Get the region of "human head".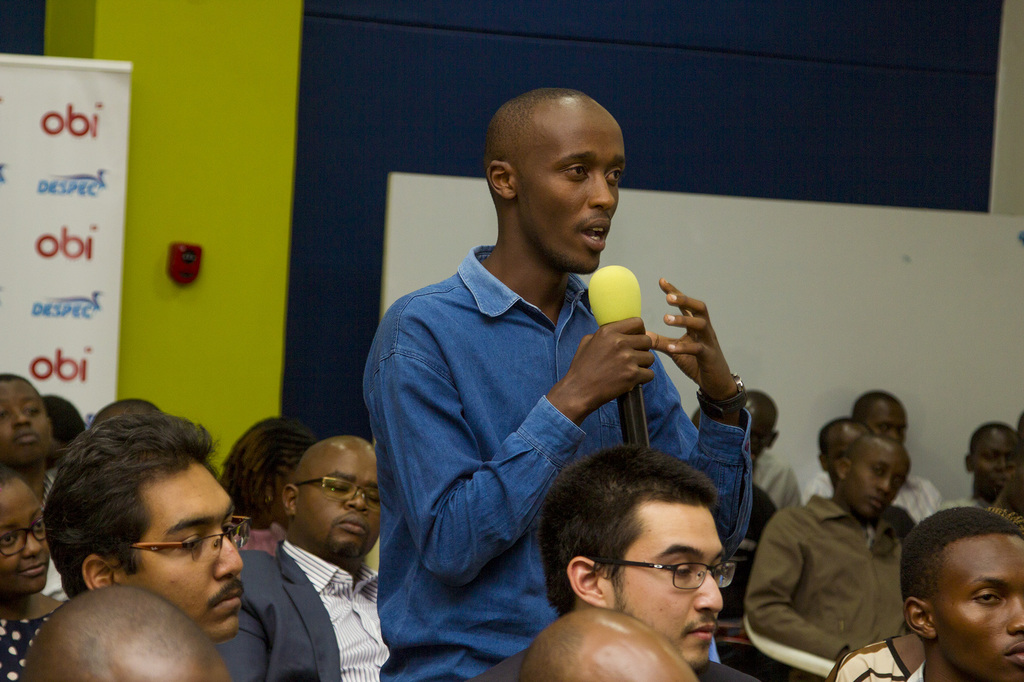
box=[819, 415, 875, 488].
